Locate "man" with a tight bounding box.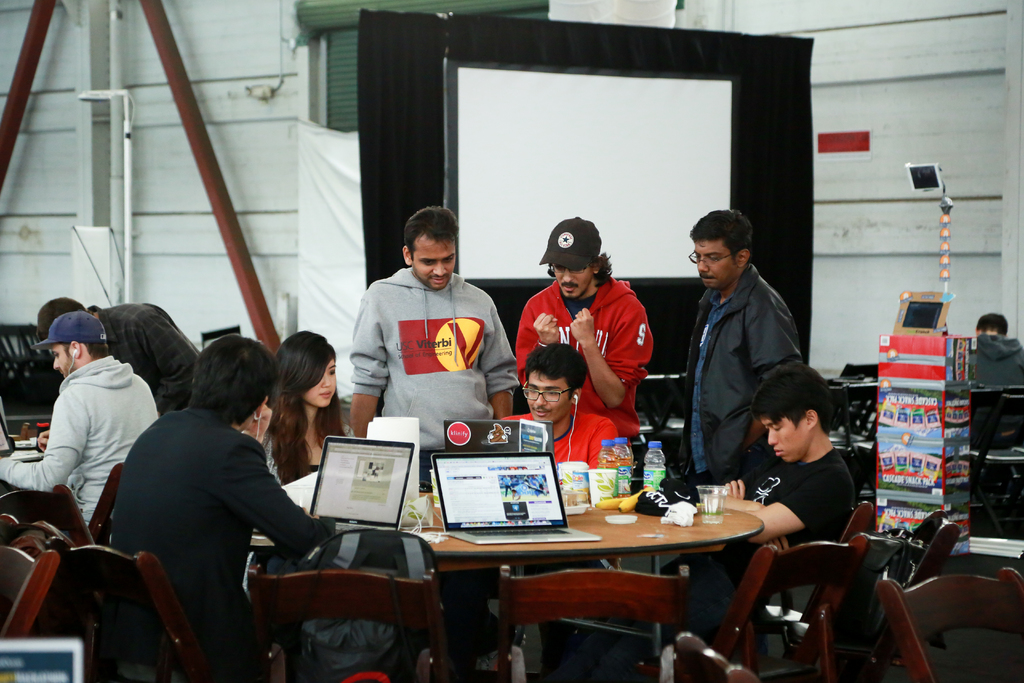
0 309 157 530.
